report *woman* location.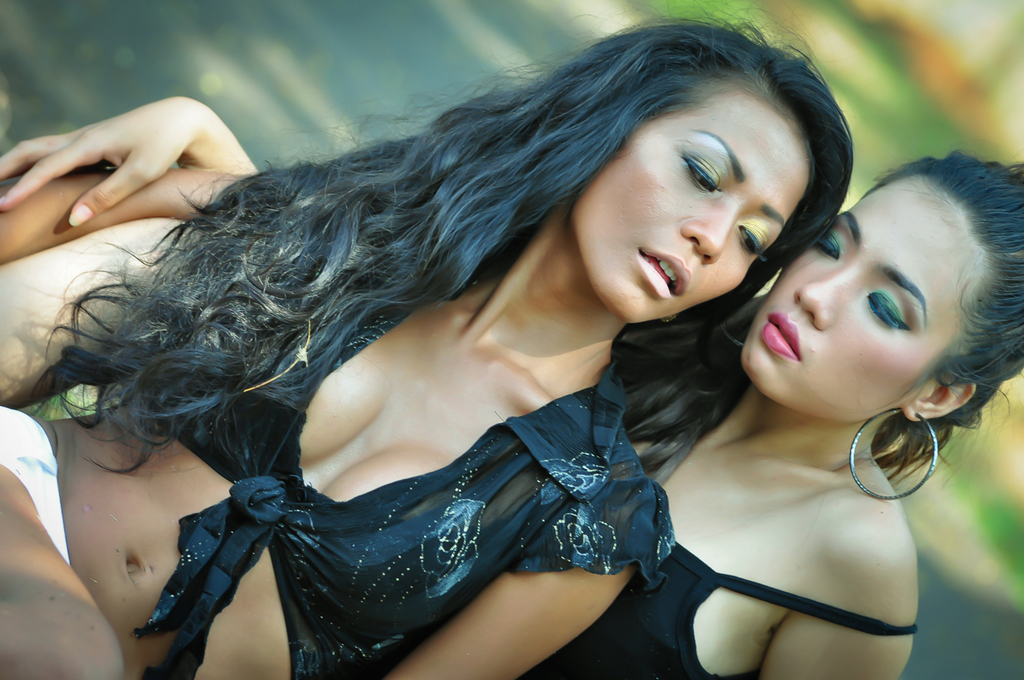
Report: pyautogui.locateOnScreen(3, 97, 1022, 679).
